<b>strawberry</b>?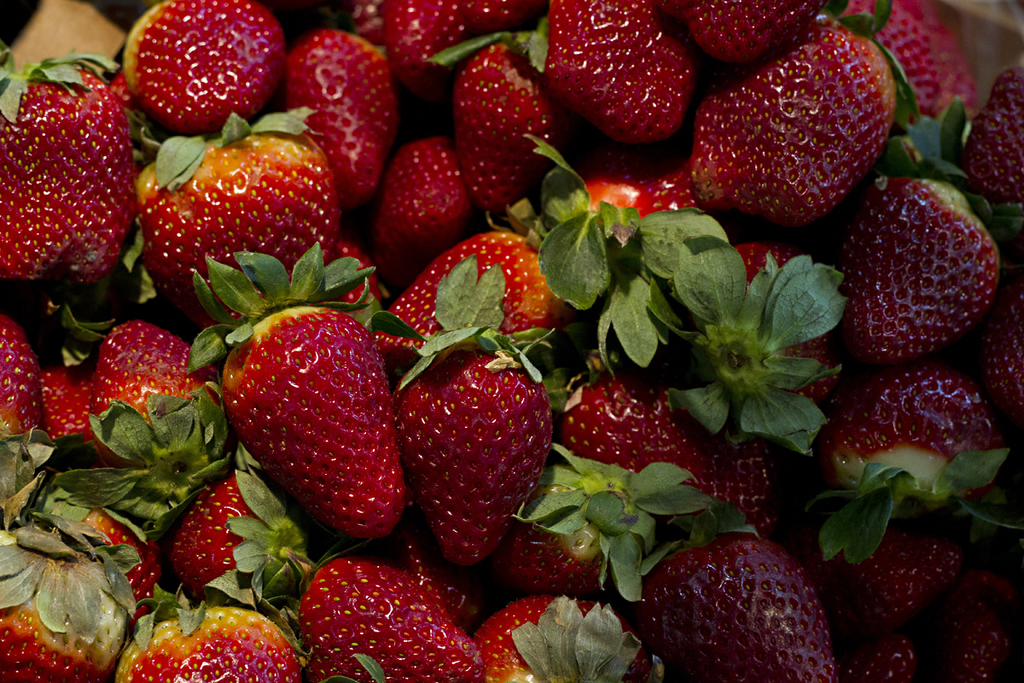
left=668, top=16, right=940, bottom=231
